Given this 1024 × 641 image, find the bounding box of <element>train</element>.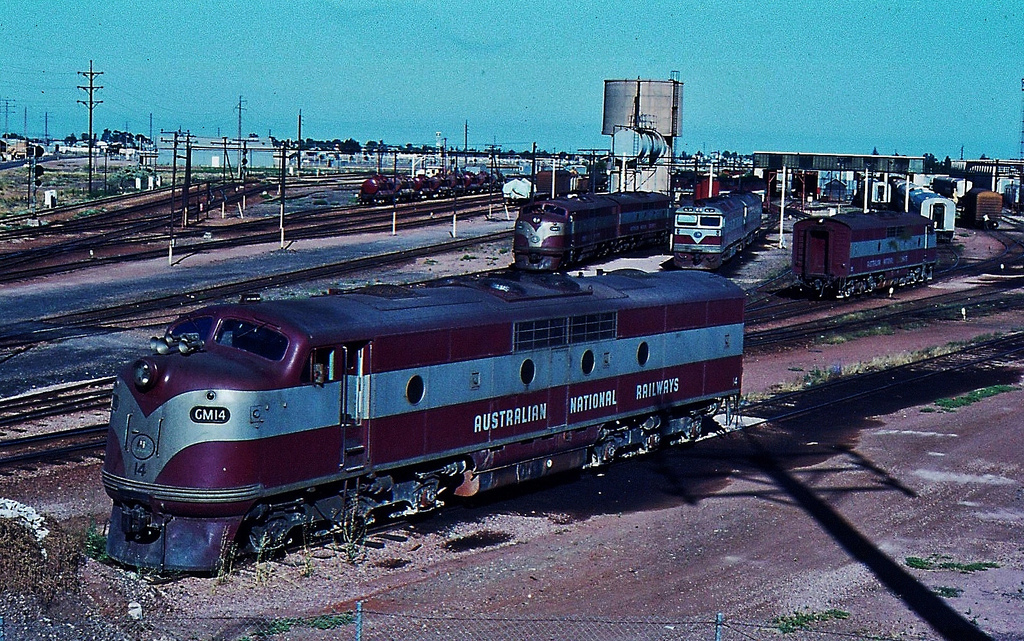
(x1=514, y1=191, x2=675, y2=272).
